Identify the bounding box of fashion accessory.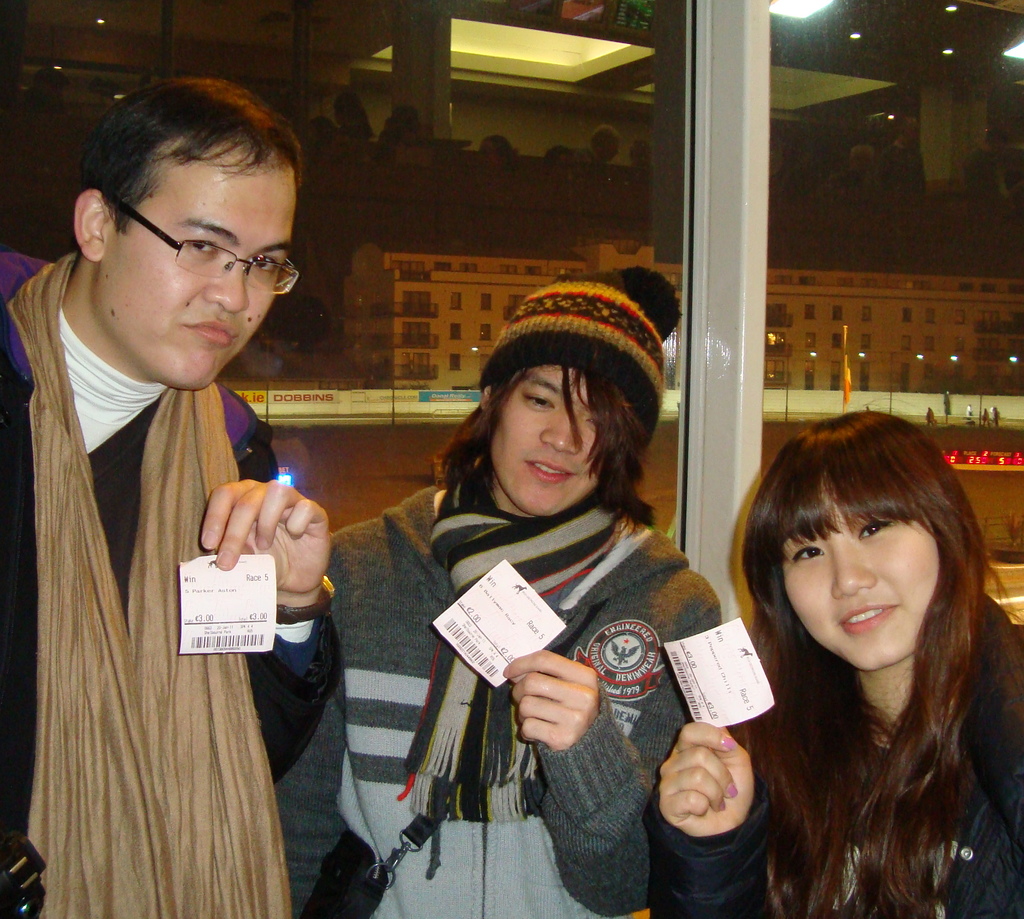
{"left": 479, "top": 264, "right": 686, "bottom": 433}.
